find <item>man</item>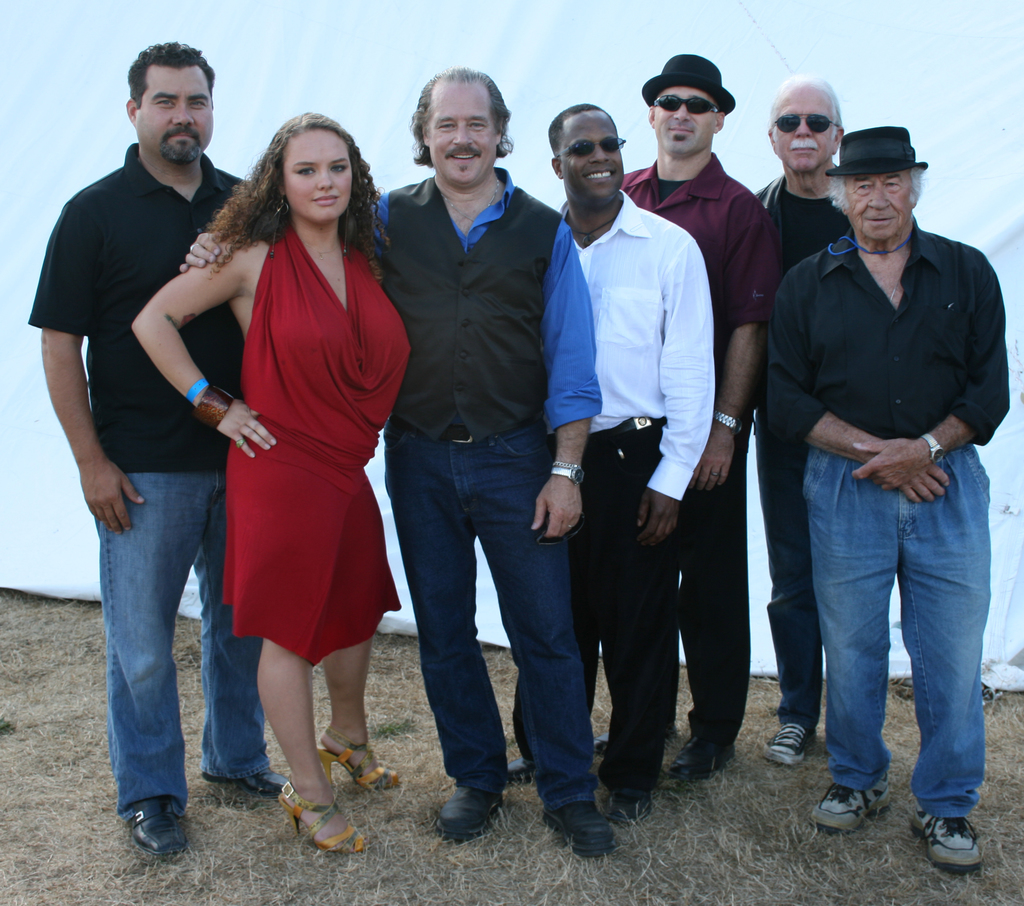
region(744, 124, 1007, 871)
